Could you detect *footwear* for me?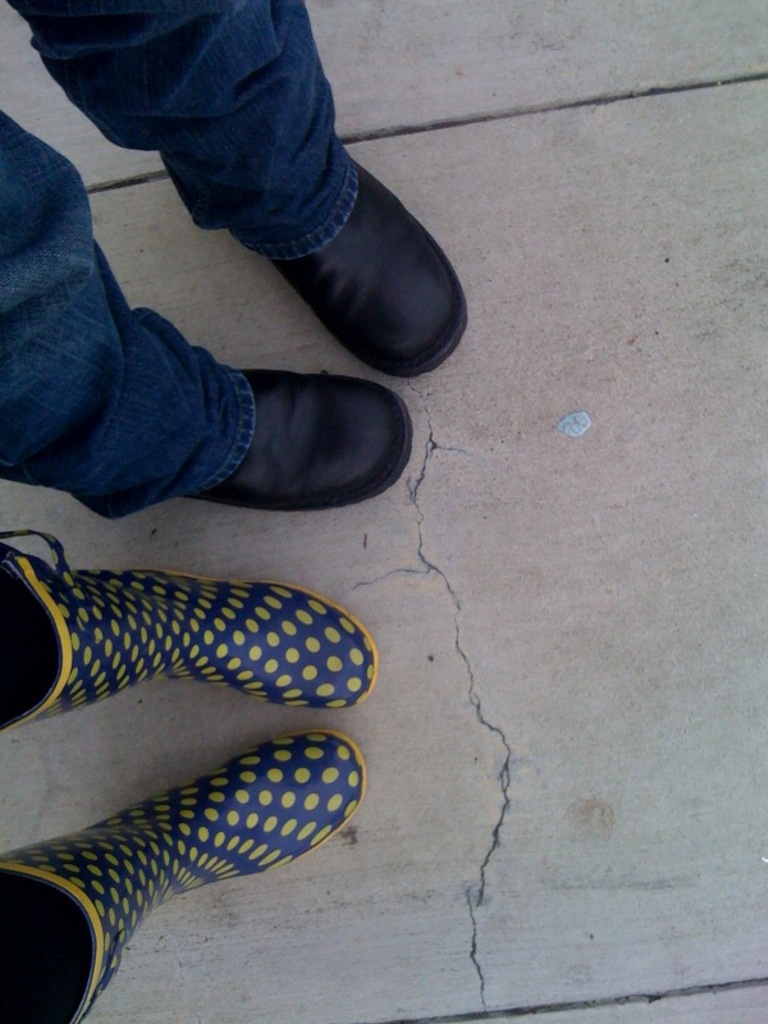
Detection result: 0/524/381/748.
